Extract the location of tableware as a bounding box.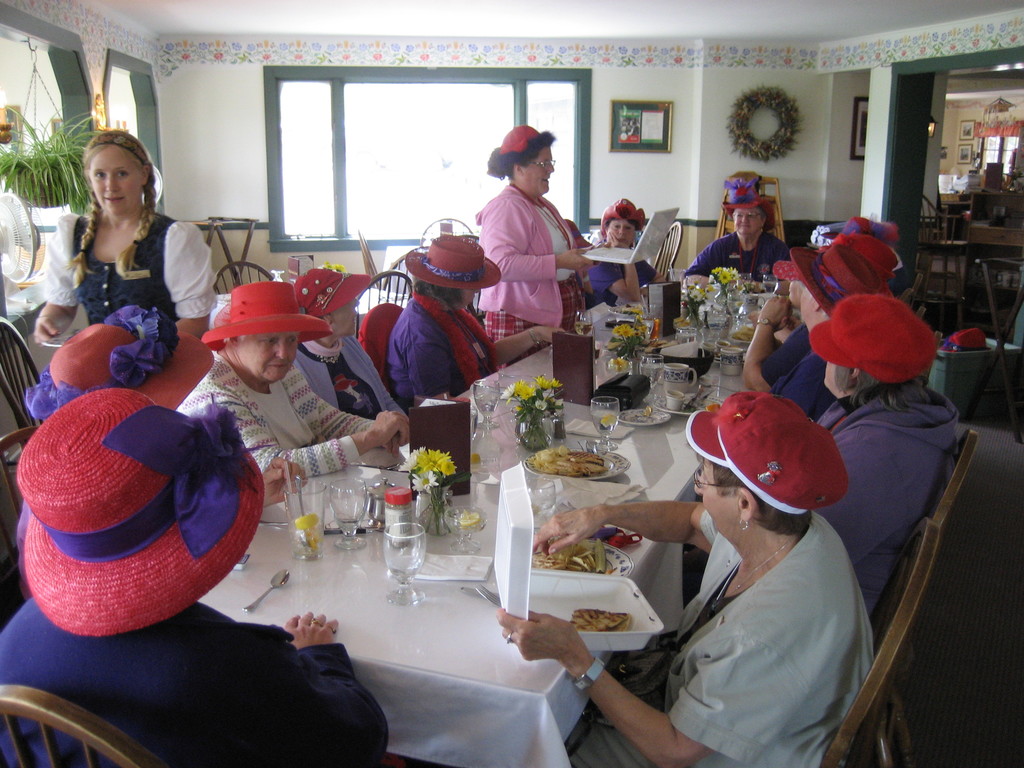
region(329, 477, 367, 551).
